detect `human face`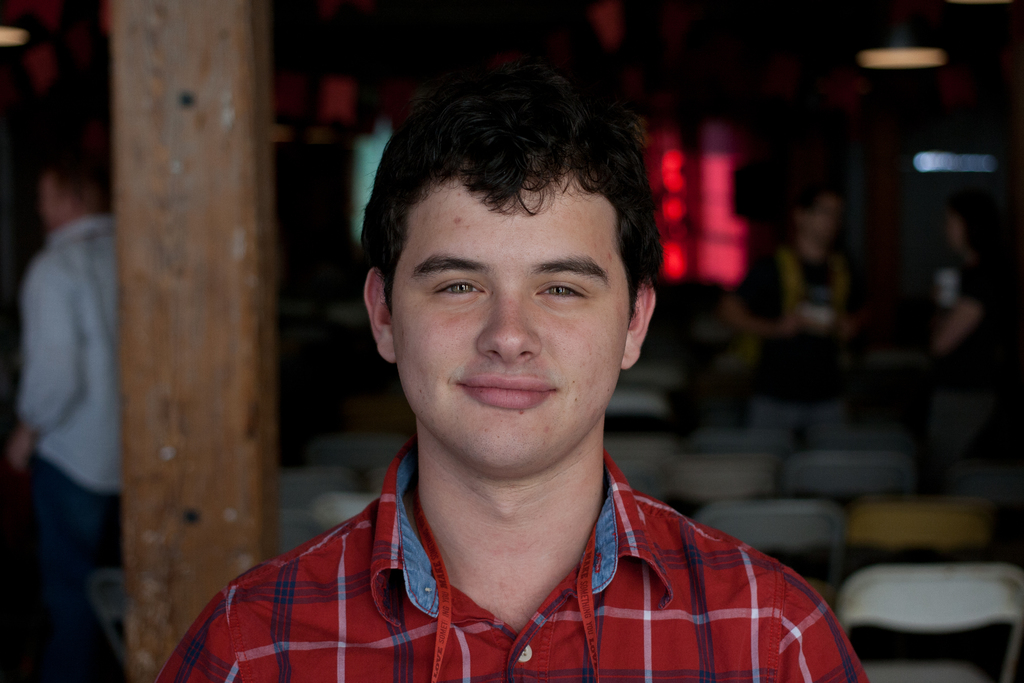
808, 194, 840, 236
